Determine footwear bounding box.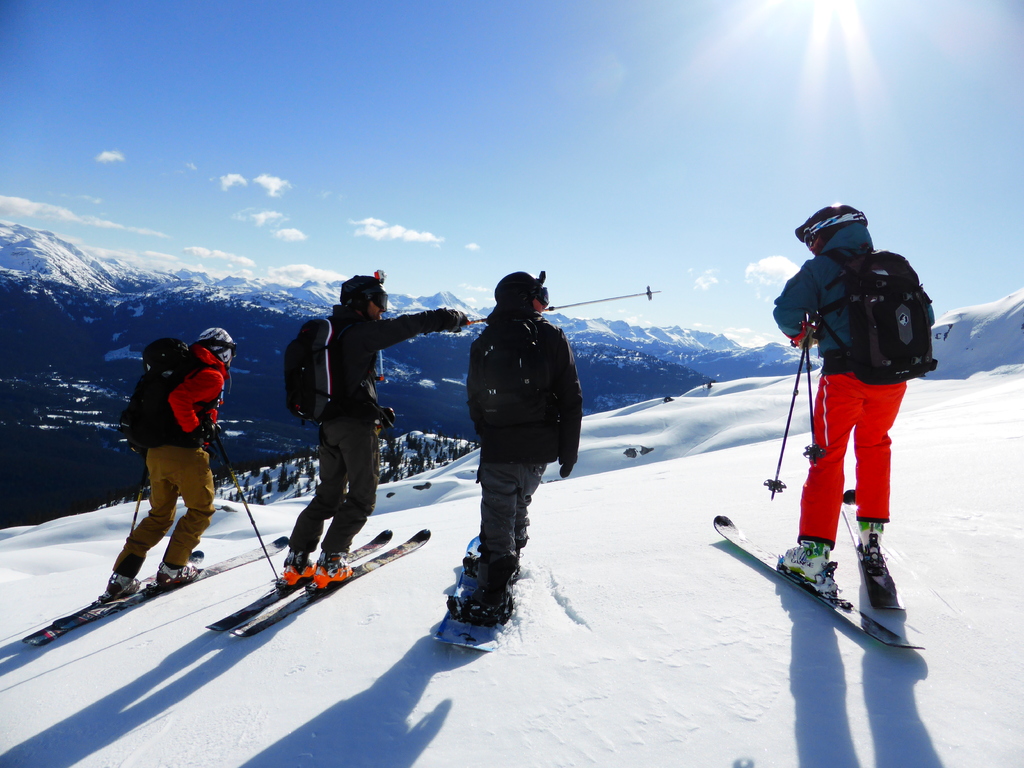
Determined: [left=308, top=550, right=353, bottom=589].
